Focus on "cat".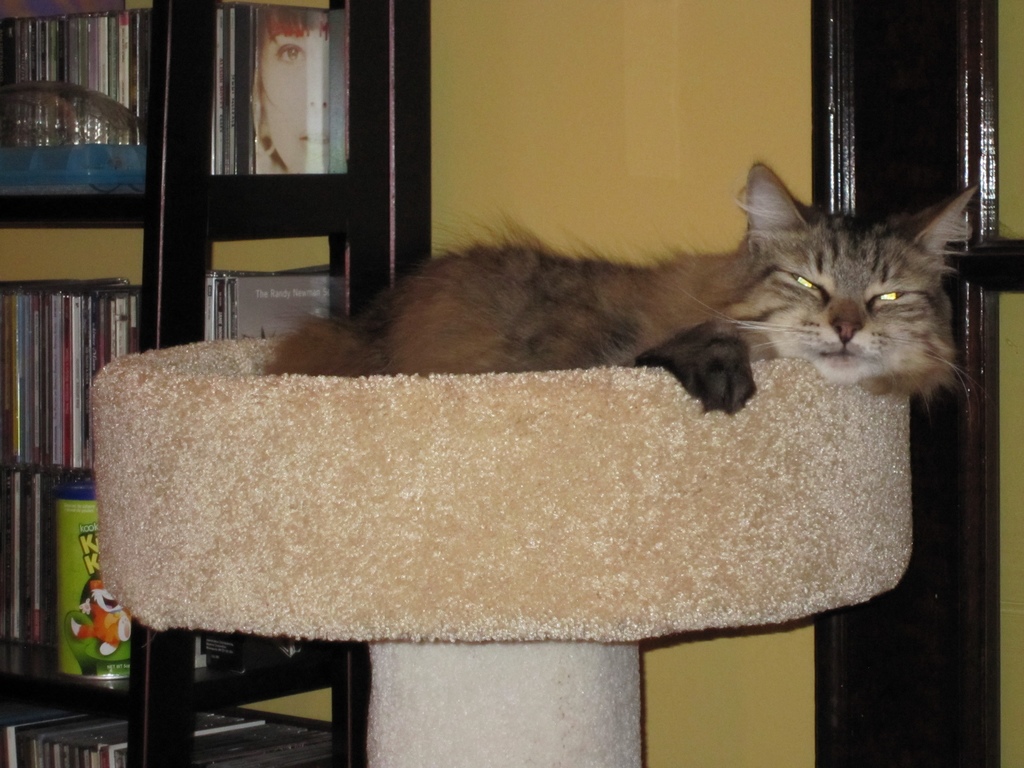
Focused at bbox=[68, 572, 133, 660].
